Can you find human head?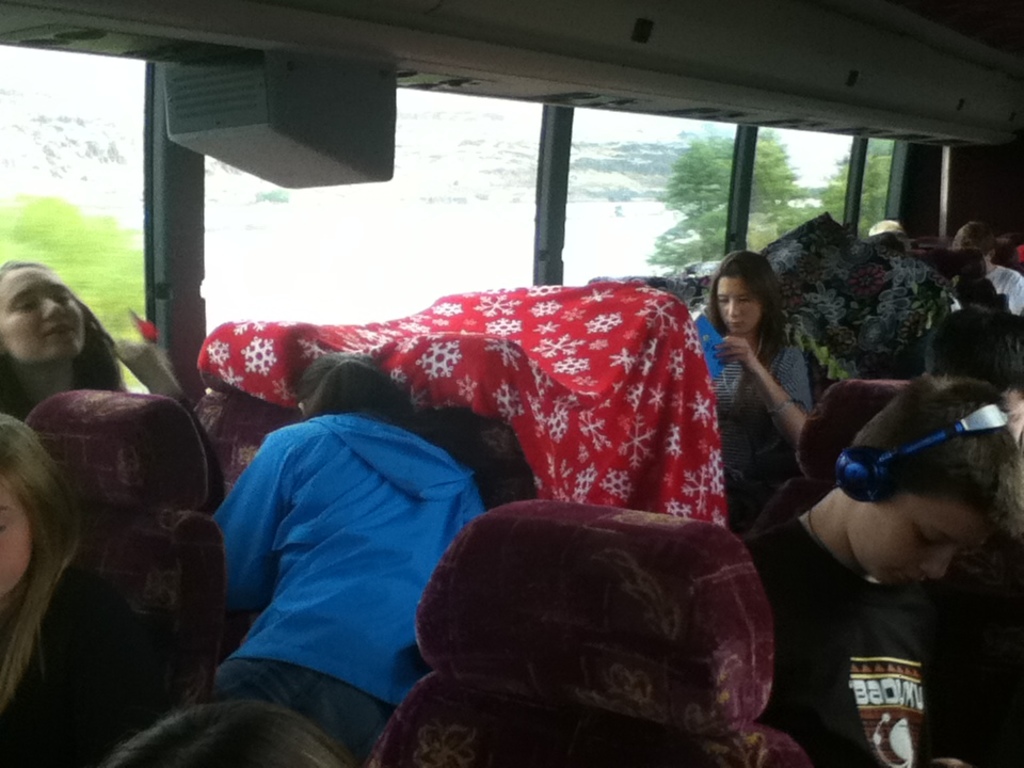
Yes, bounding box: 102/699/352/767.
